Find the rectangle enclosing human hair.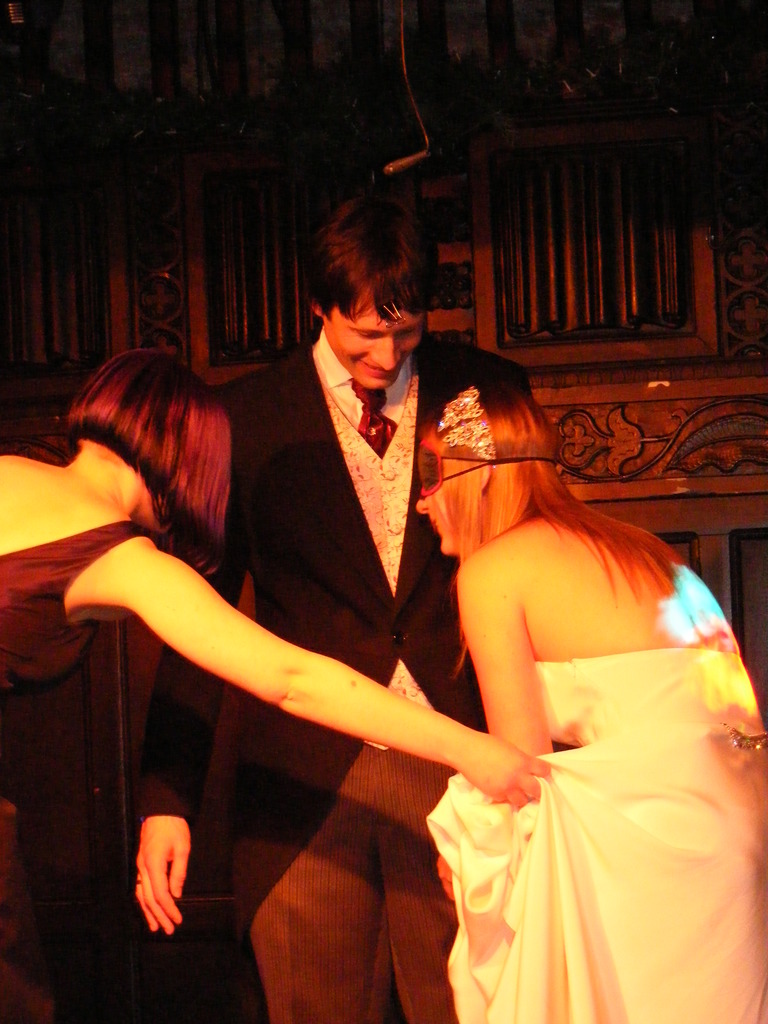
rect(410, 332, 689, 610).
